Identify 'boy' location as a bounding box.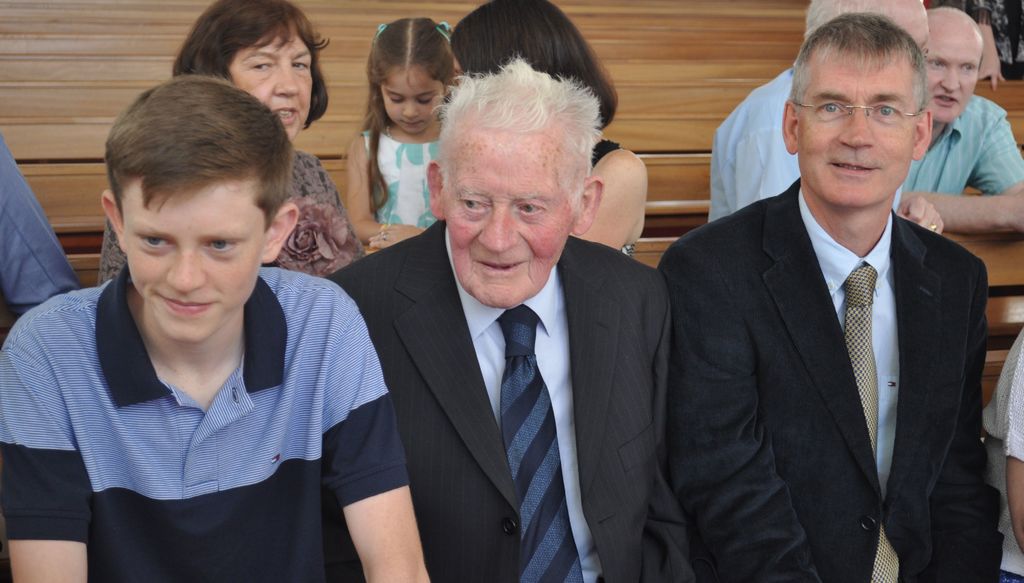
BBox(38, 49, 368, 571).
